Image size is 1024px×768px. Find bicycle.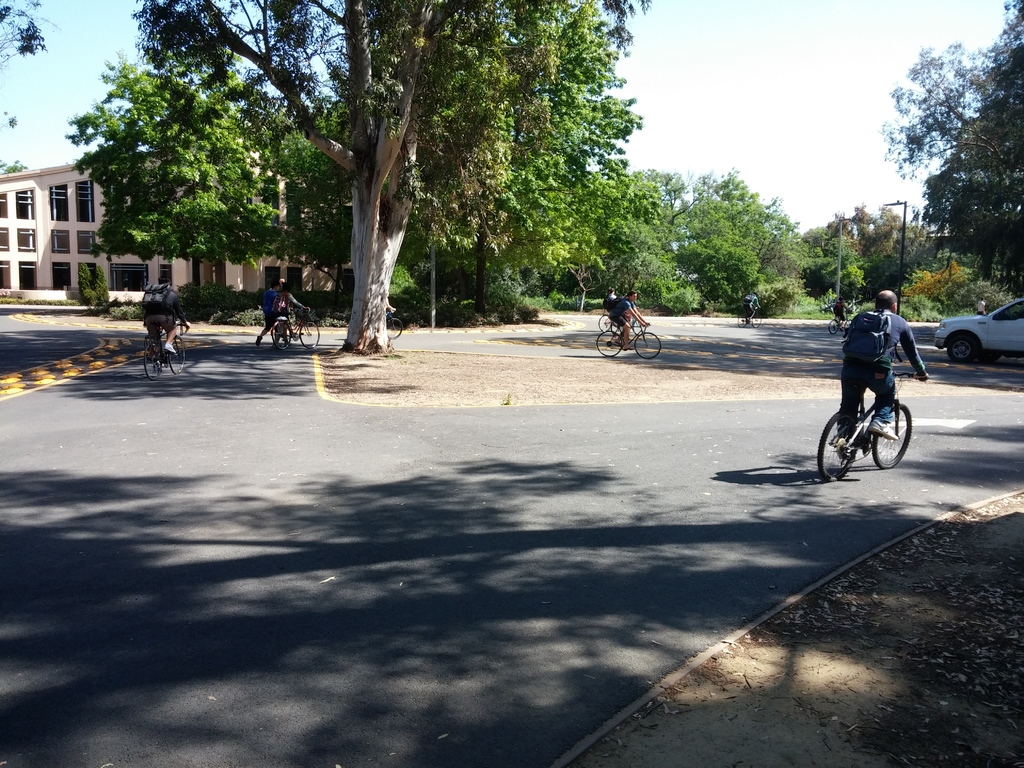
detection(826, 314, 851, 335).
